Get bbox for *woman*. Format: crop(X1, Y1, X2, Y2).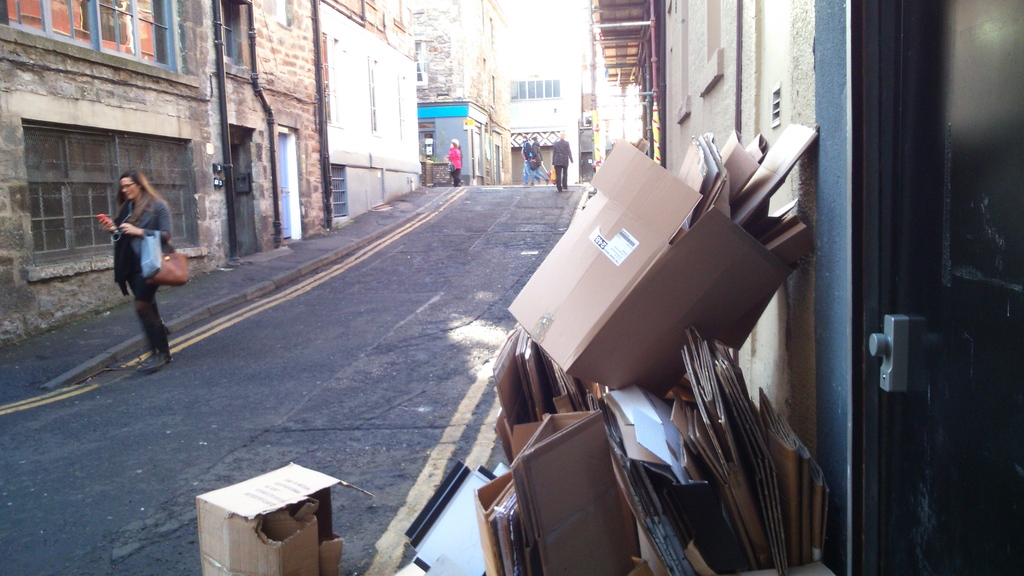
crop(531, 137, 549, 185).
